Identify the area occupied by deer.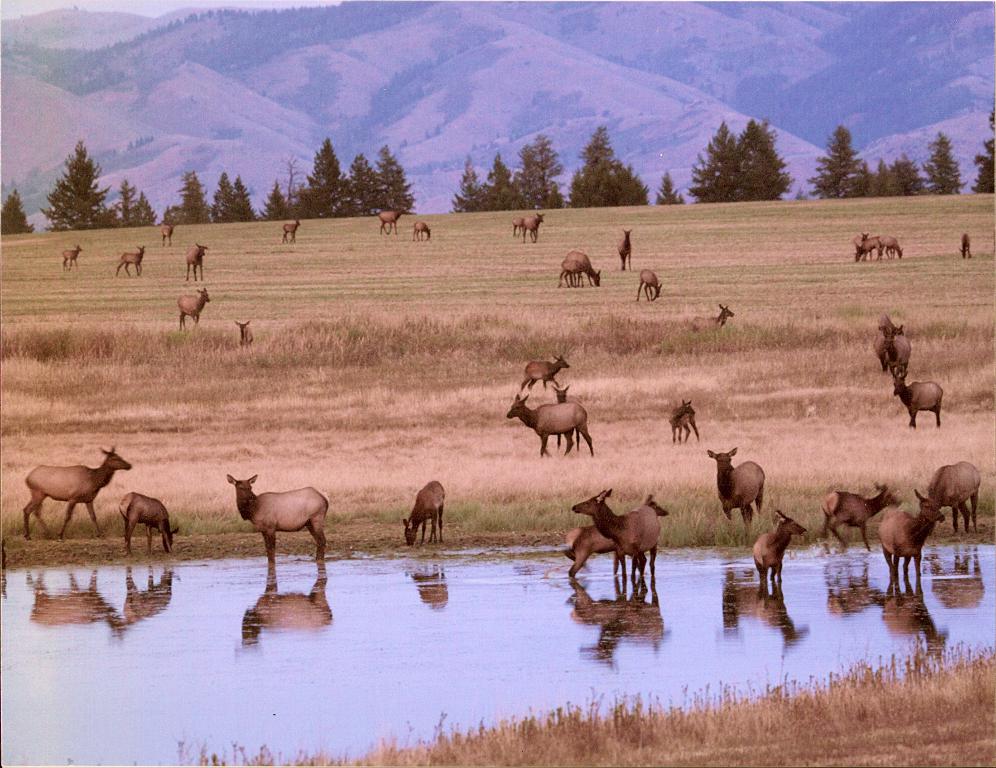
Area: (410,219,430,237).
